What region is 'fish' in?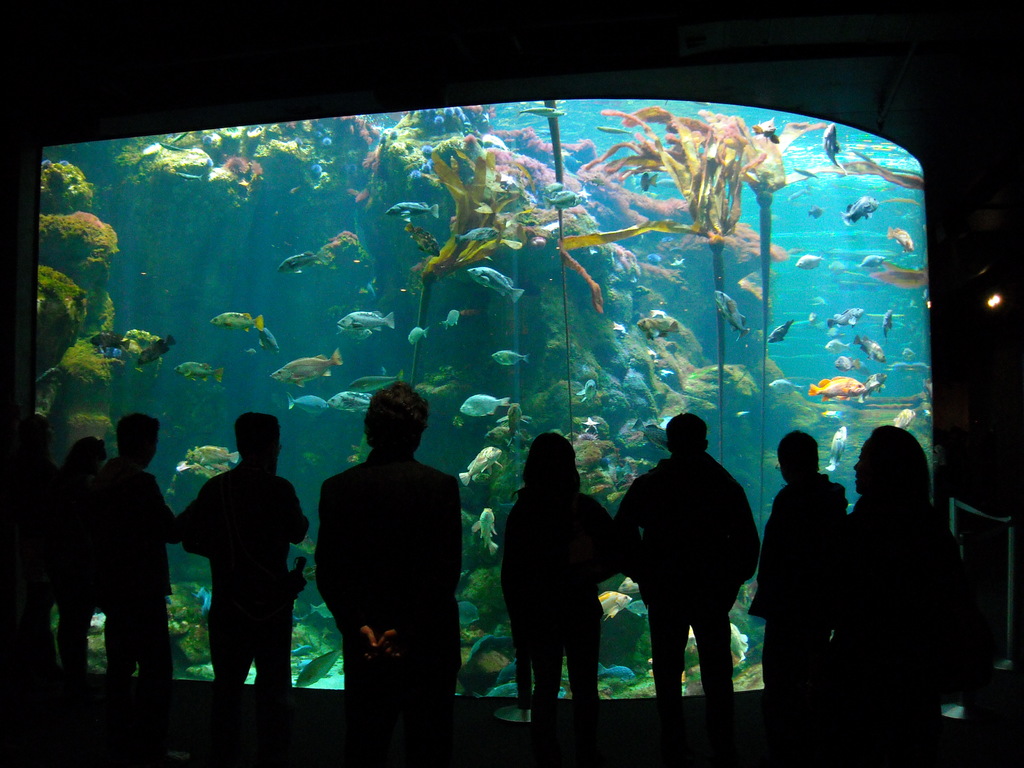
pyautogui.locateOnScreen(641, 316, 678, 340).
